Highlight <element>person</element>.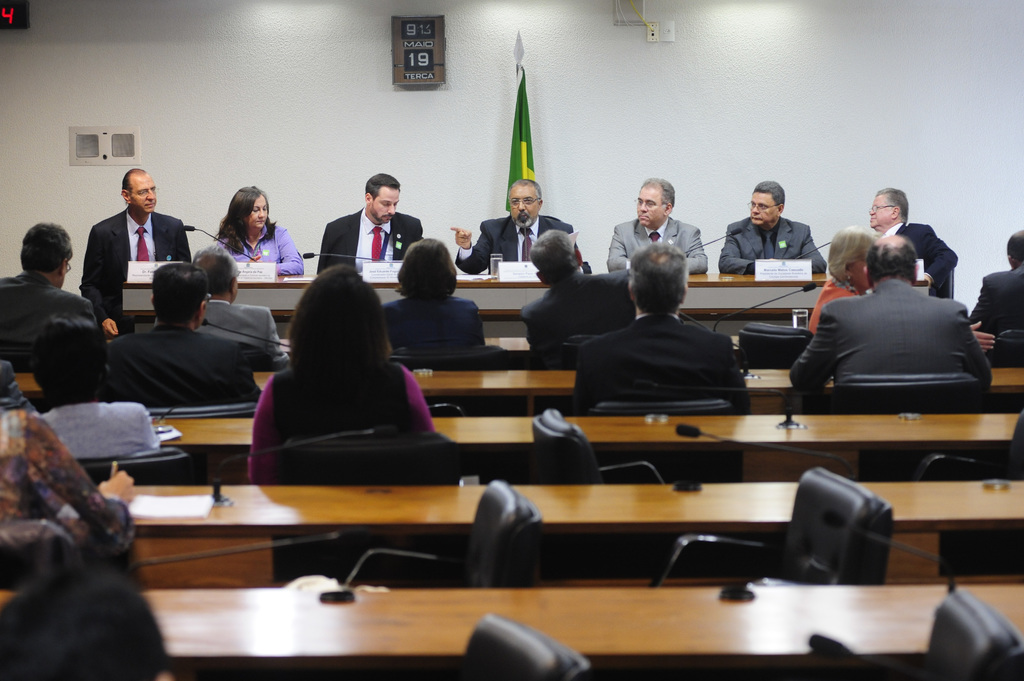
Highlighted region: 82 166 193 340.
